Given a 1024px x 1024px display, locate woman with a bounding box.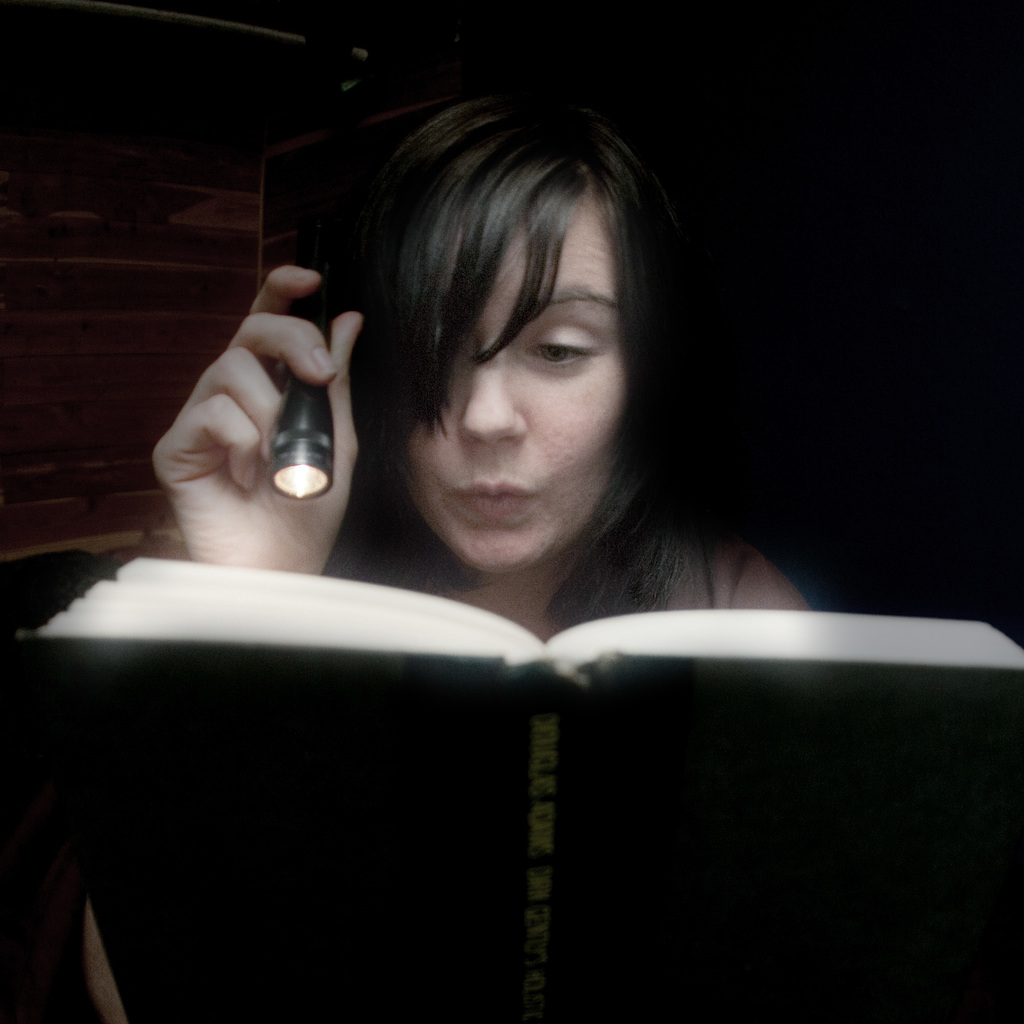
Located: pyautogui.locateOnScreen(172, 33, 803, 644).
